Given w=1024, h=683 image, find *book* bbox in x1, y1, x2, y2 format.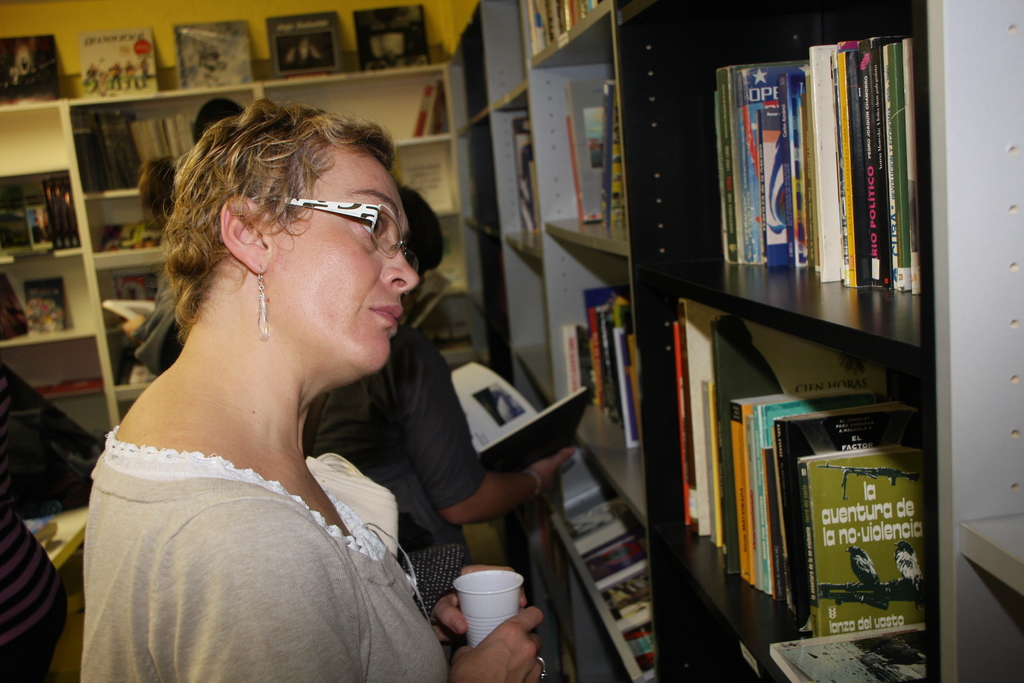
22, 274, 66, 336.
